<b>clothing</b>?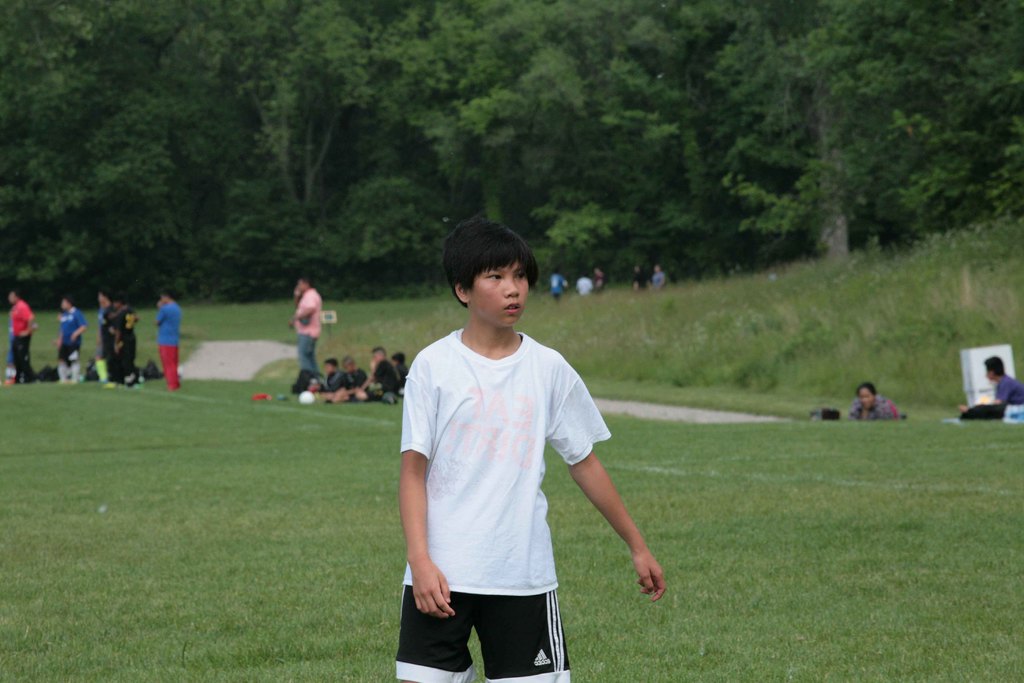
select_region(344, 367, 364, 403)
